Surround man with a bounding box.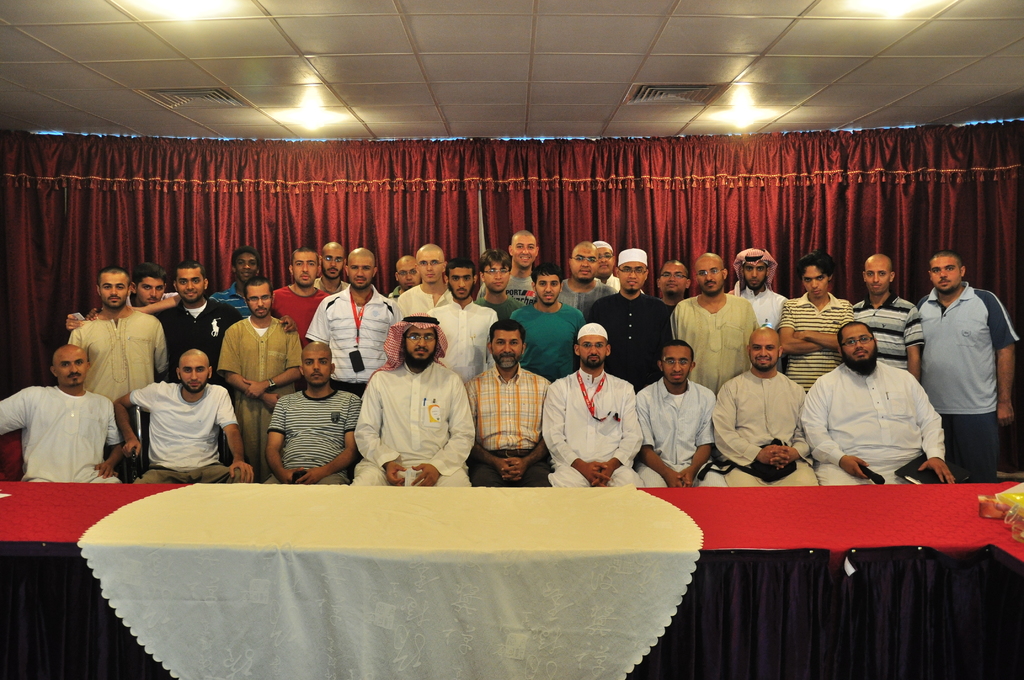
box(216, 274, 300, 484).
